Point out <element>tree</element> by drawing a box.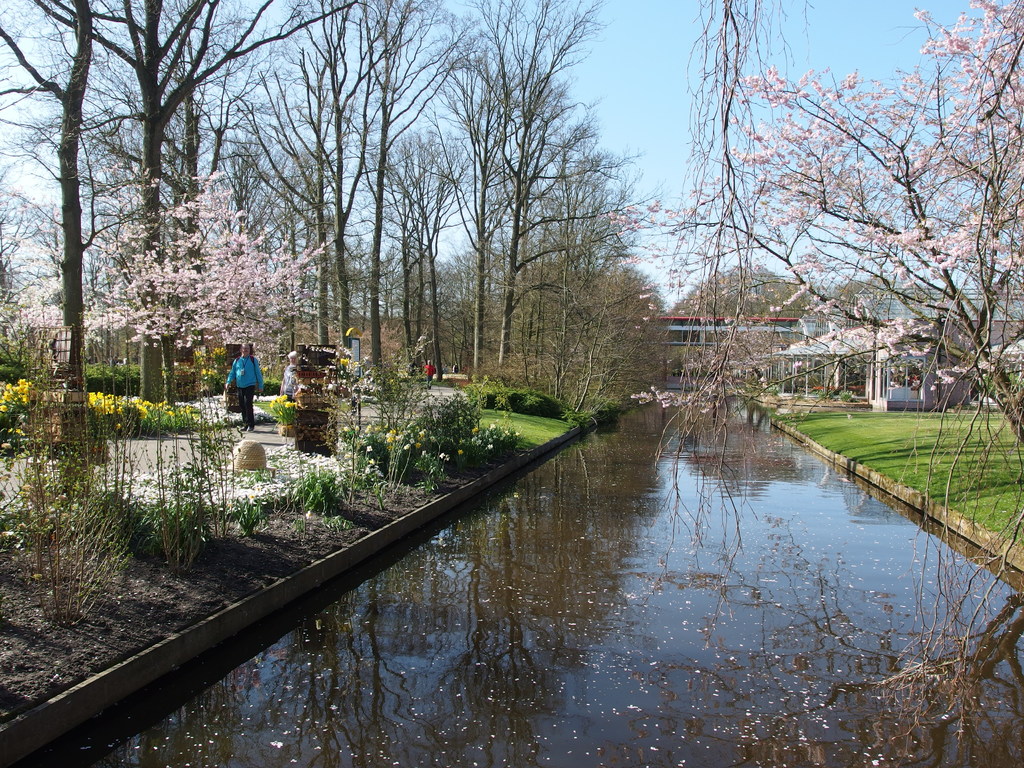
(x1=668, y1=39, x2=1021, y2=447).
